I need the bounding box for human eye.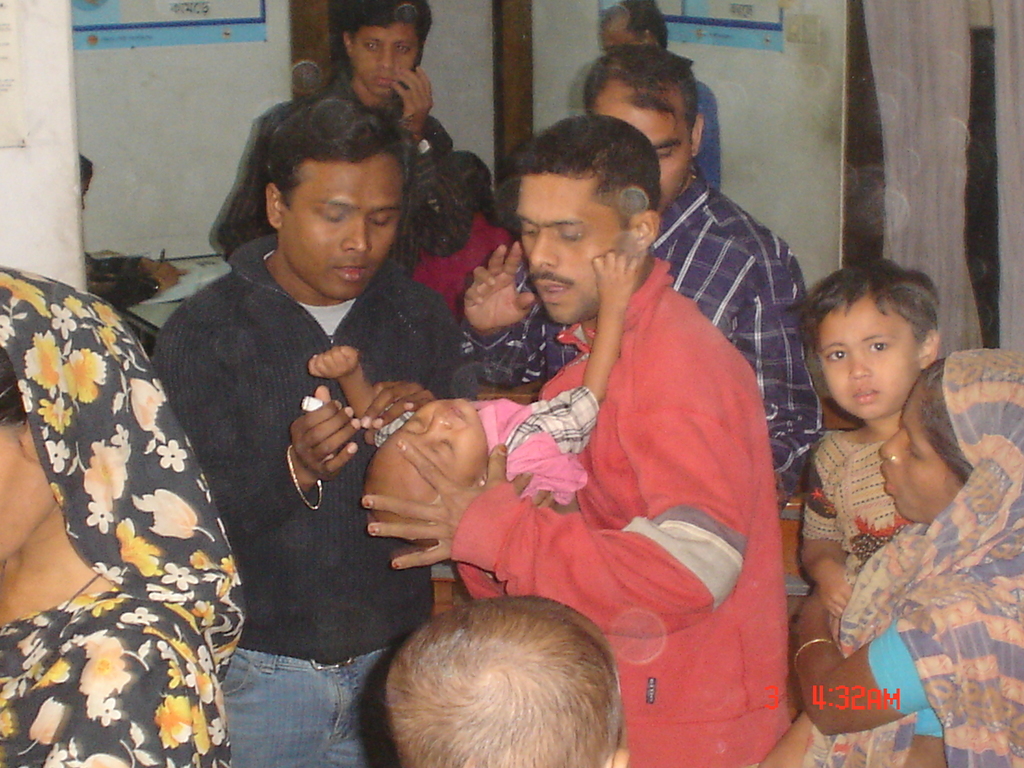
Here it is: detection(866, 337, 887, 351).
